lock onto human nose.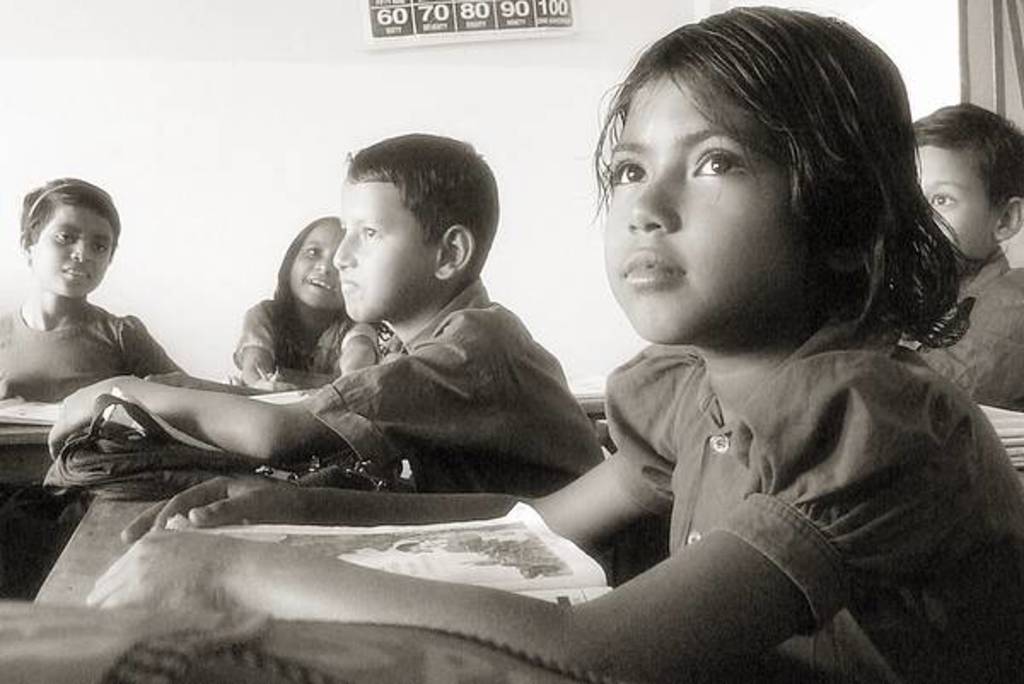
Locked: <box>312,252,333,276</box>.
